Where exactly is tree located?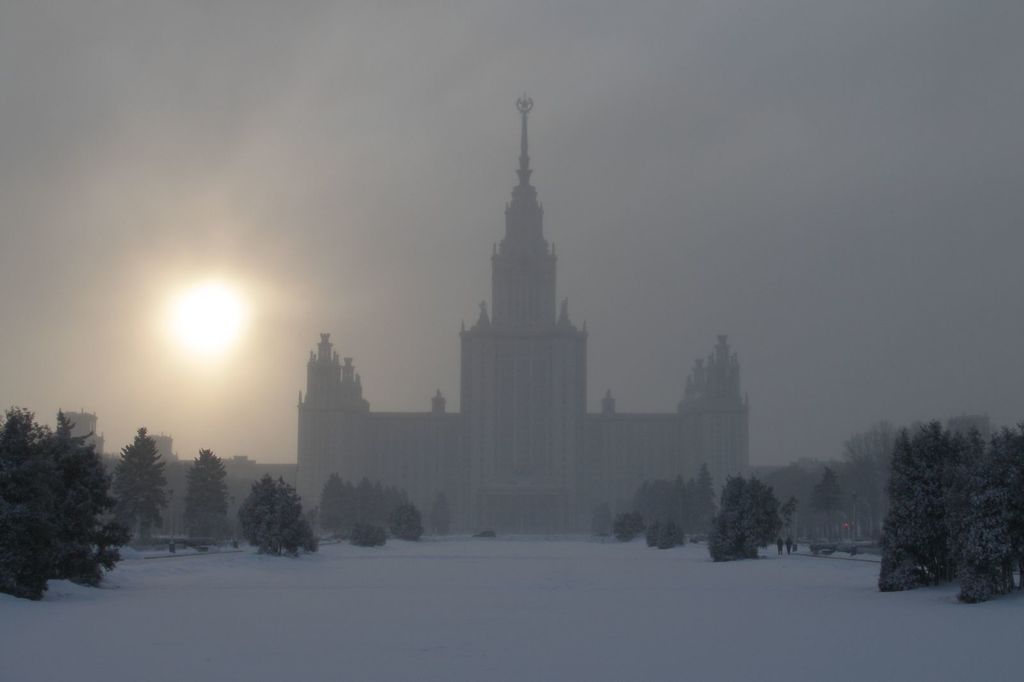
Its bounding box is <box>694,463,719,539</box>.
